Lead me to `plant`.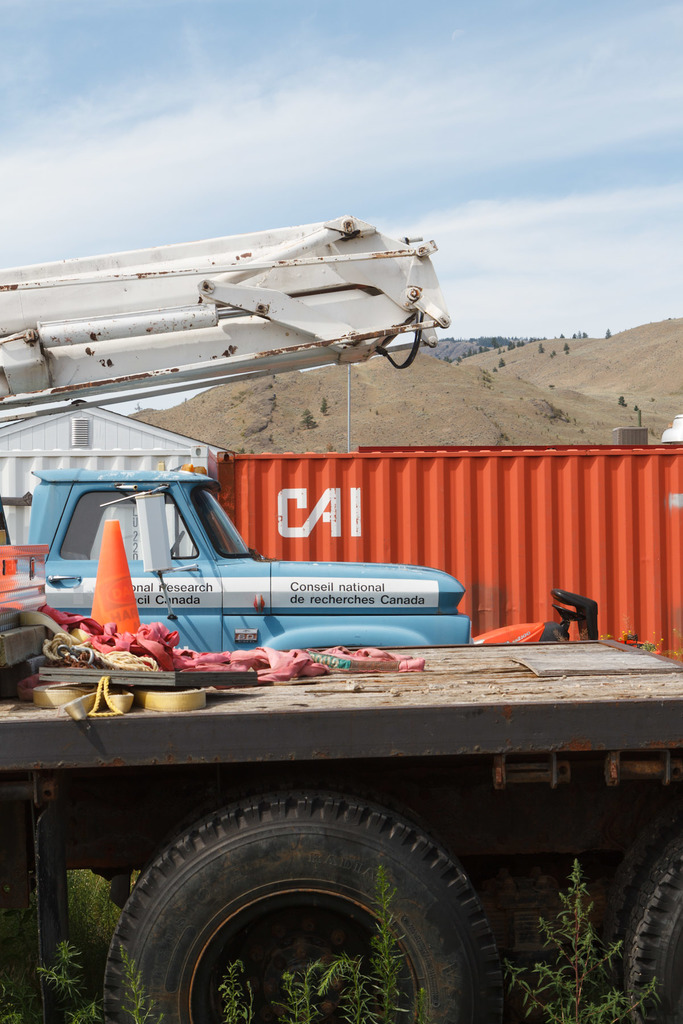
Lead to x1=358, y1=870, x2=408, y2=1021.
